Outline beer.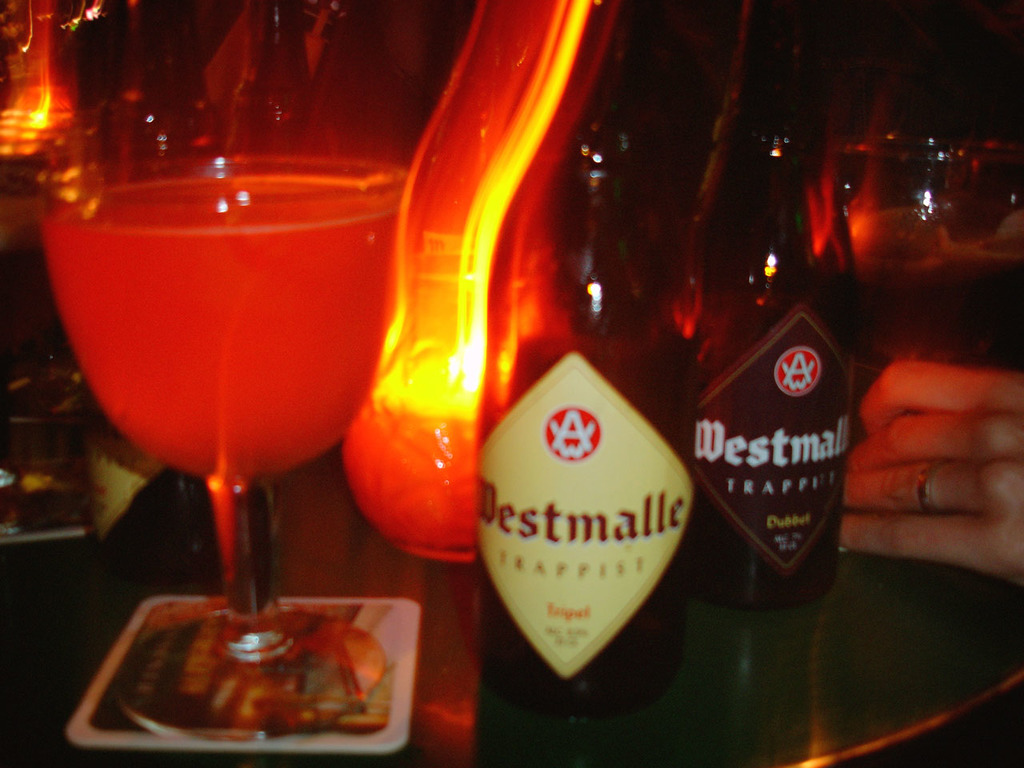
Outline: l=687, t=4, r=869, b=640.
